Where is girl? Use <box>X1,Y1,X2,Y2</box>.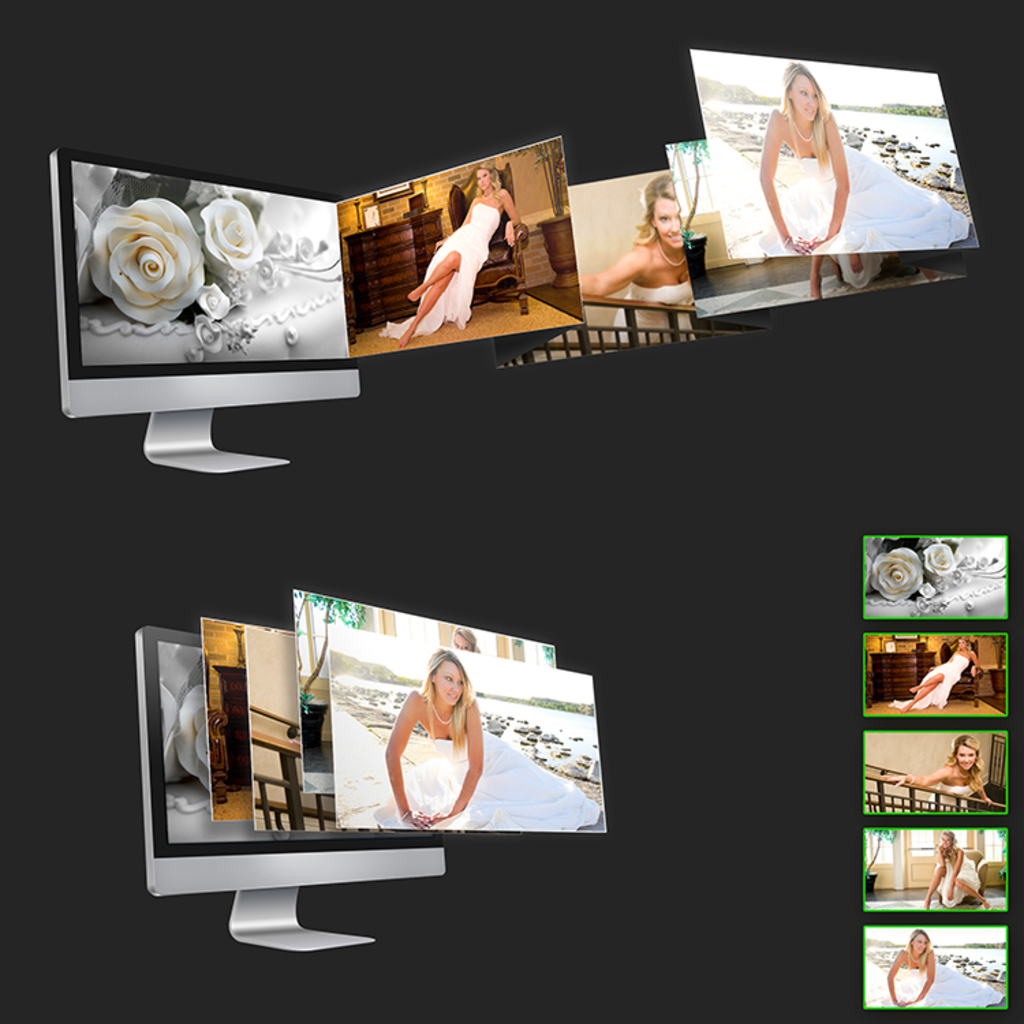
<box>377,161,520,345</box>.
